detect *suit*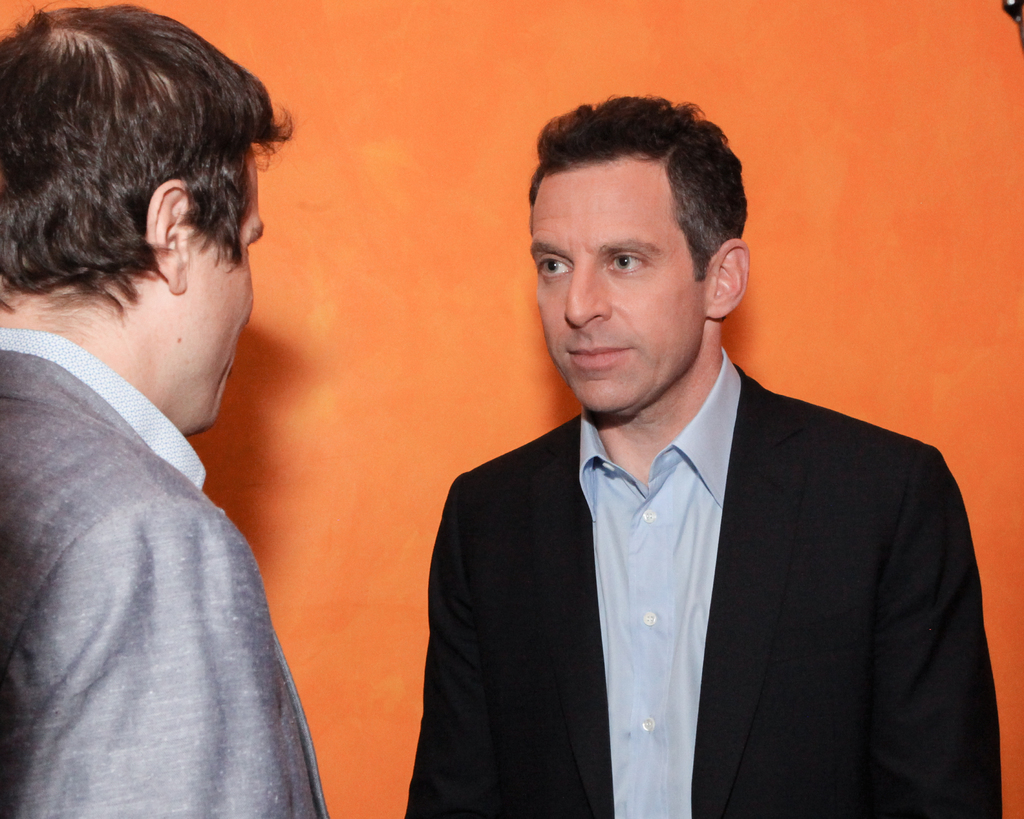
[404,268,991,812]
